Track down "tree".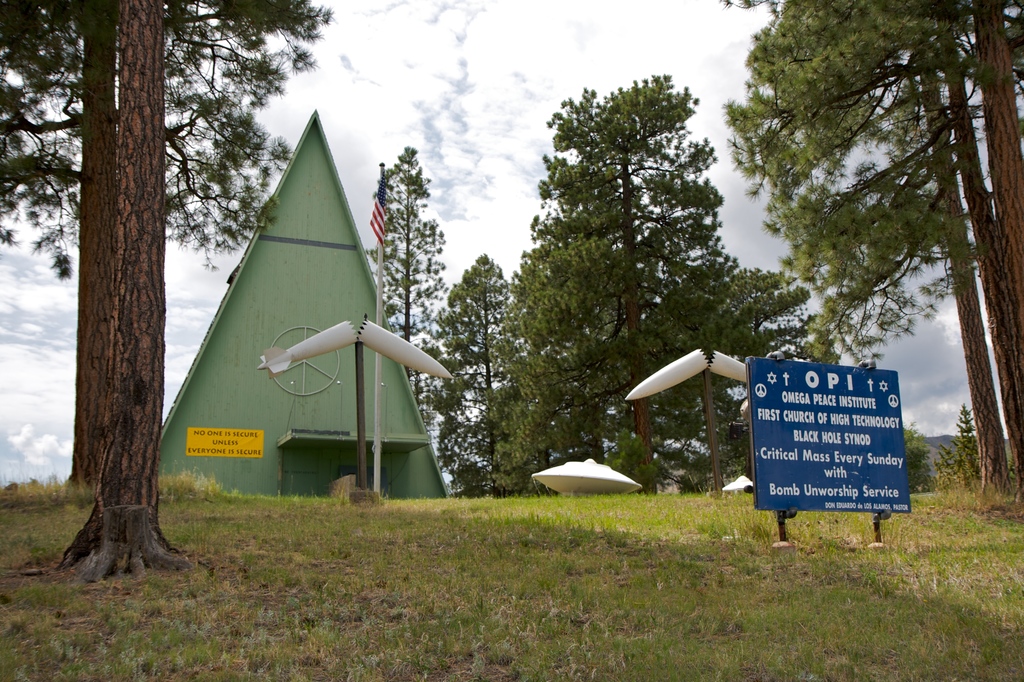
Tracked to 489,66,819,497.
